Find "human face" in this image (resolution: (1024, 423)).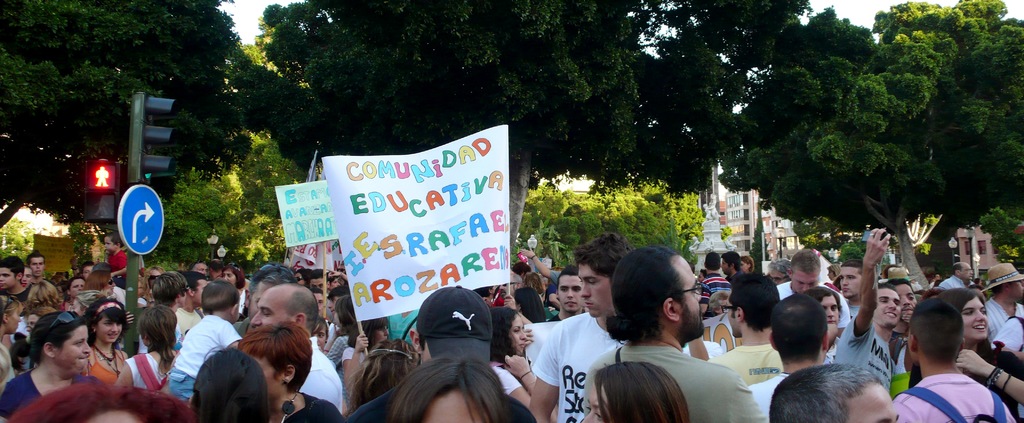
[512, 317, 528, 351].
